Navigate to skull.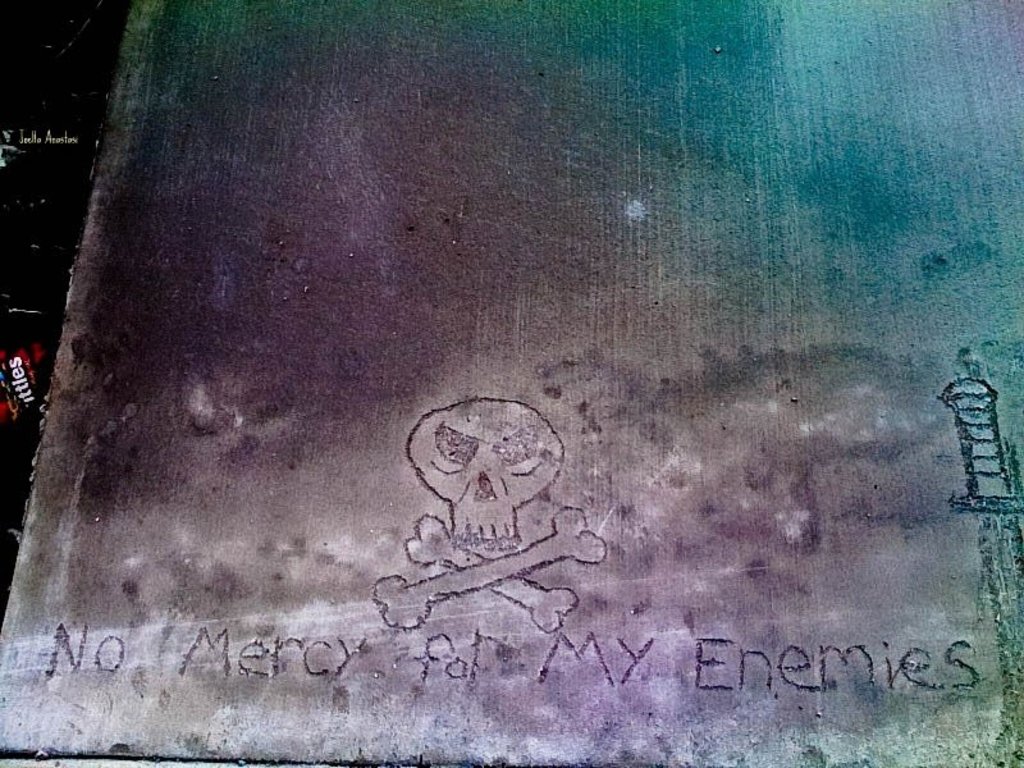
Navigation target: [left=397, top=399, right=573, bottom=581].
